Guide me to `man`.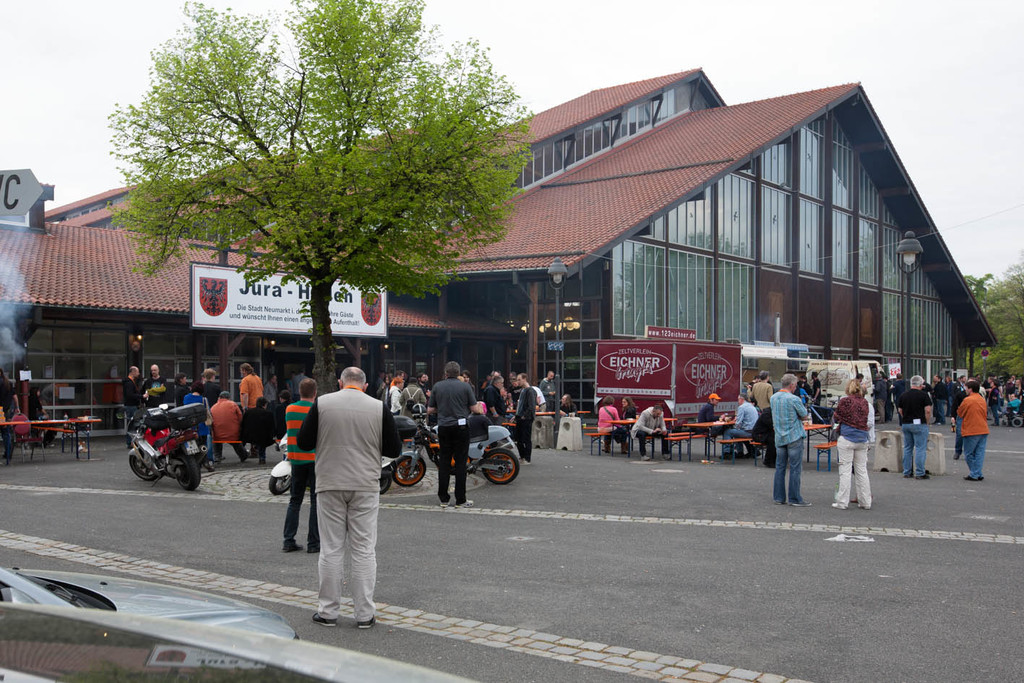
Guidance: 288/359/397/640.
